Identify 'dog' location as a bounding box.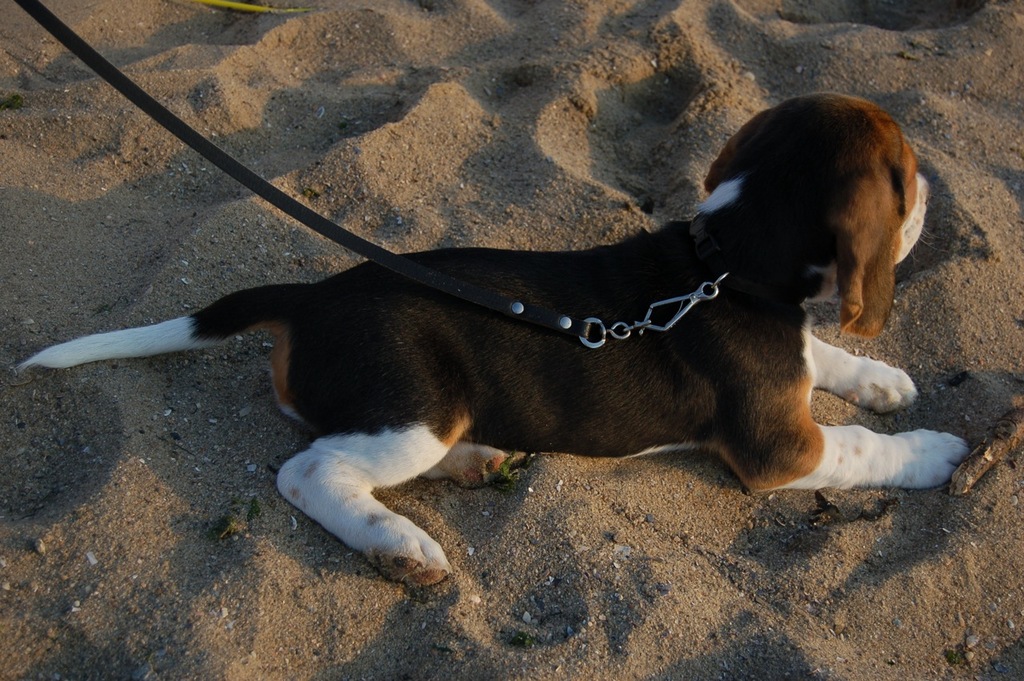
<region>18, 91, 970, 594</region>.
